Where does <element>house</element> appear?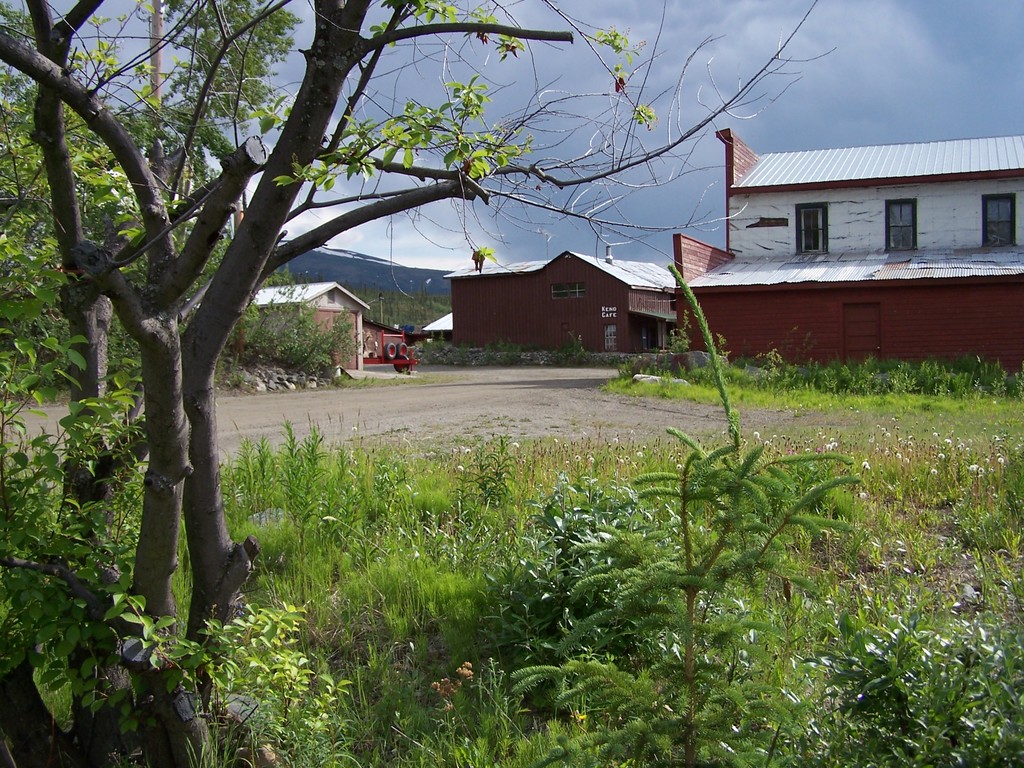
Appears at 250 276 366 376.
